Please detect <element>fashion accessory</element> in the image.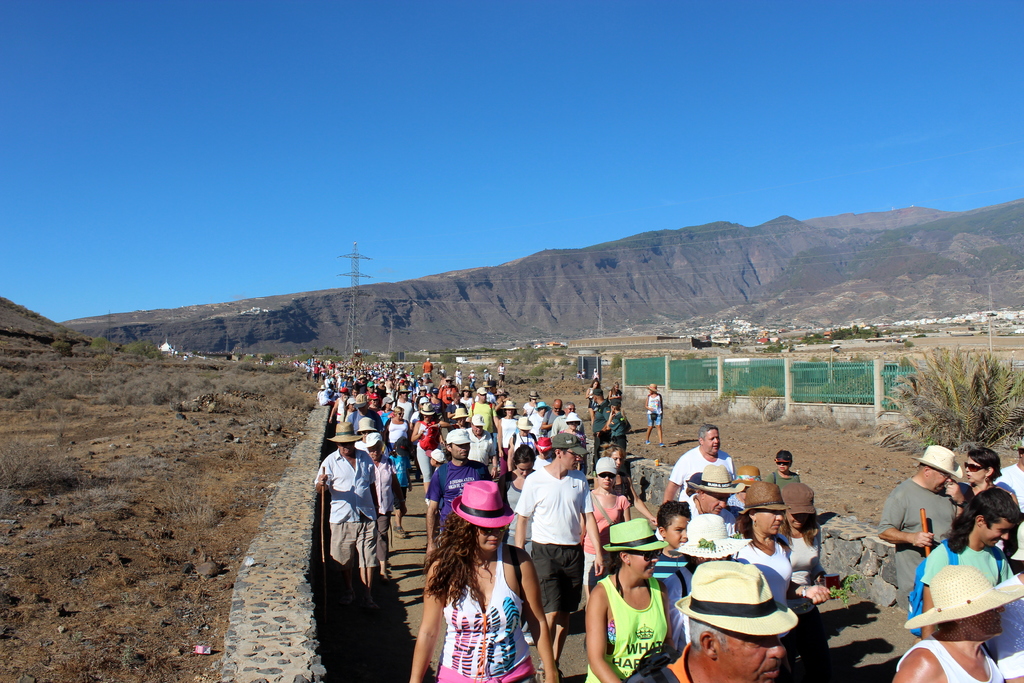
x1=602, y1=519, x2=669, y2=553.
